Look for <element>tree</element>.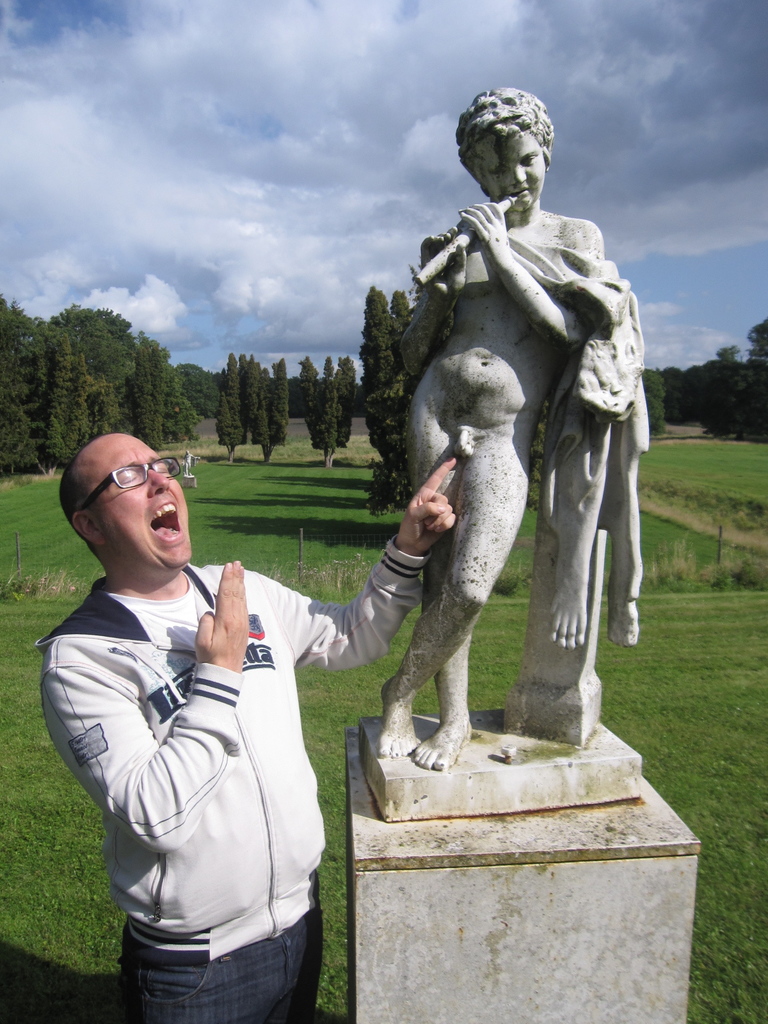
Found: <box>243,358,289,465</box>.
